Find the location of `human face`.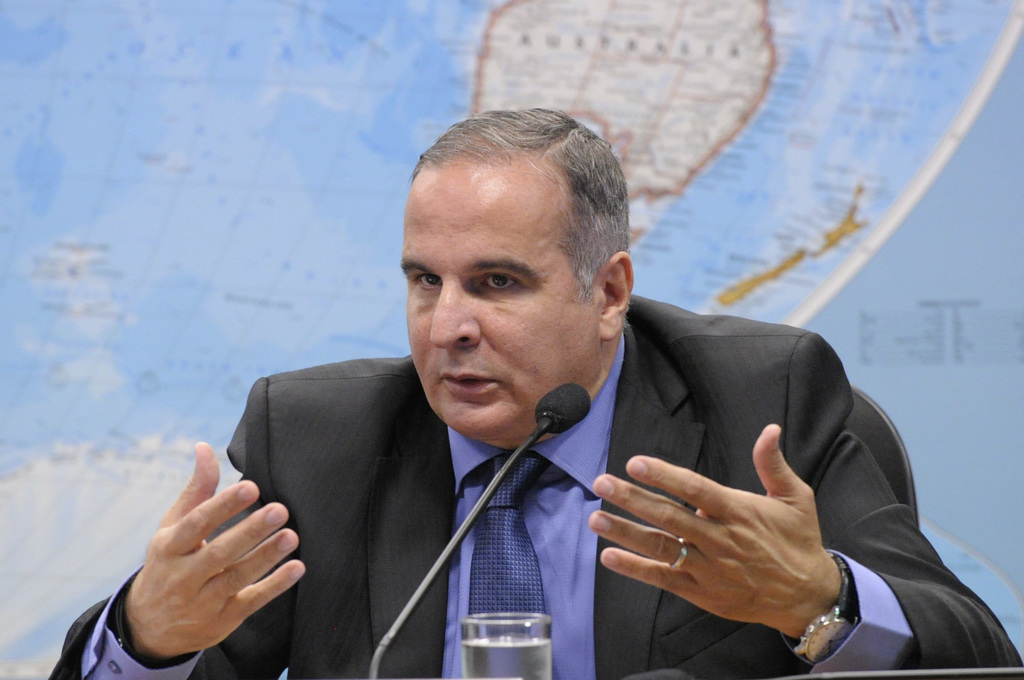
Location: bbox(400, 161, 605, 438).
